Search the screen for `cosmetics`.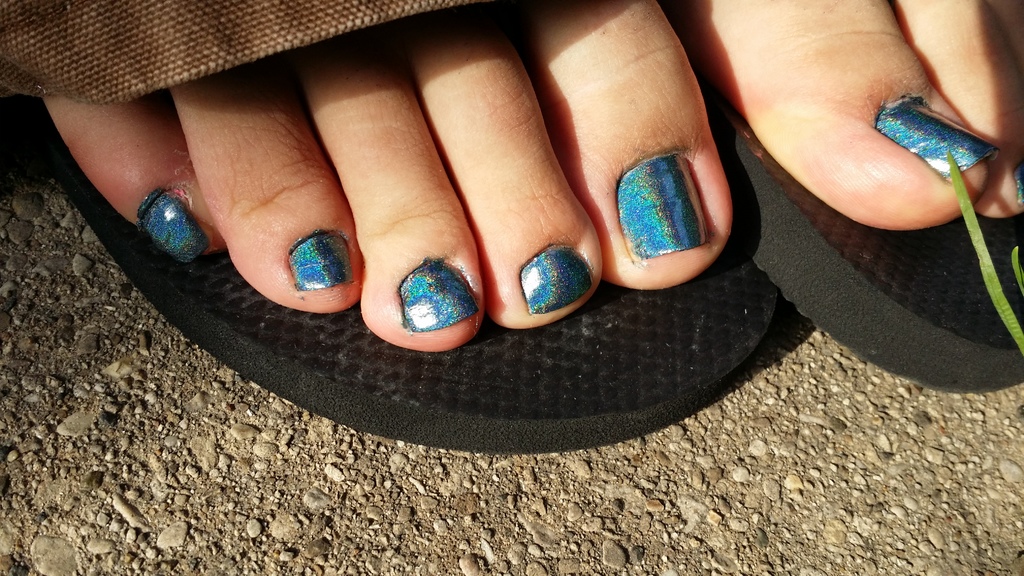
Found at box=[608, 134, 729, 262].
